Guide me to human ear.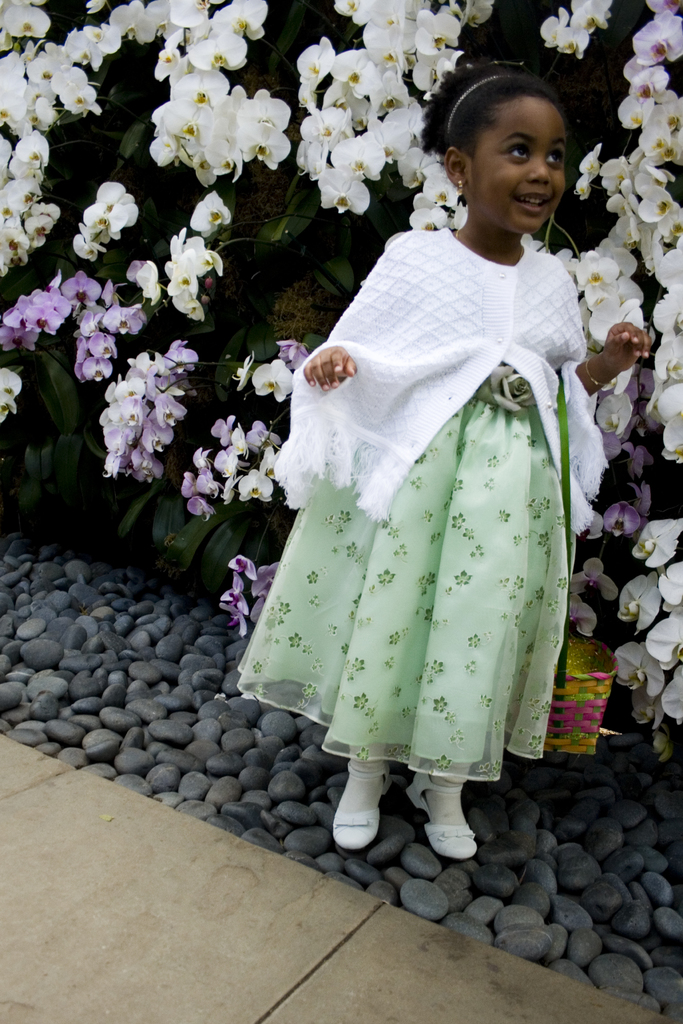
Guidance: <region>444, 147, 467, 188</region>.
